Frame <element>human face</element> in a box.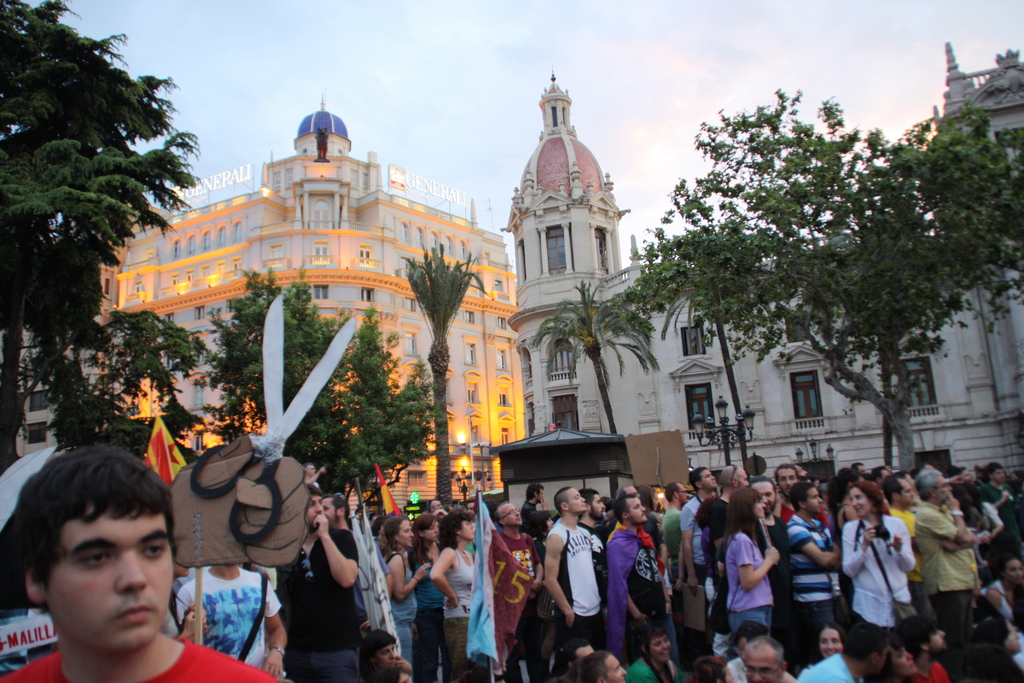
box(876, 636, 890, 676).
